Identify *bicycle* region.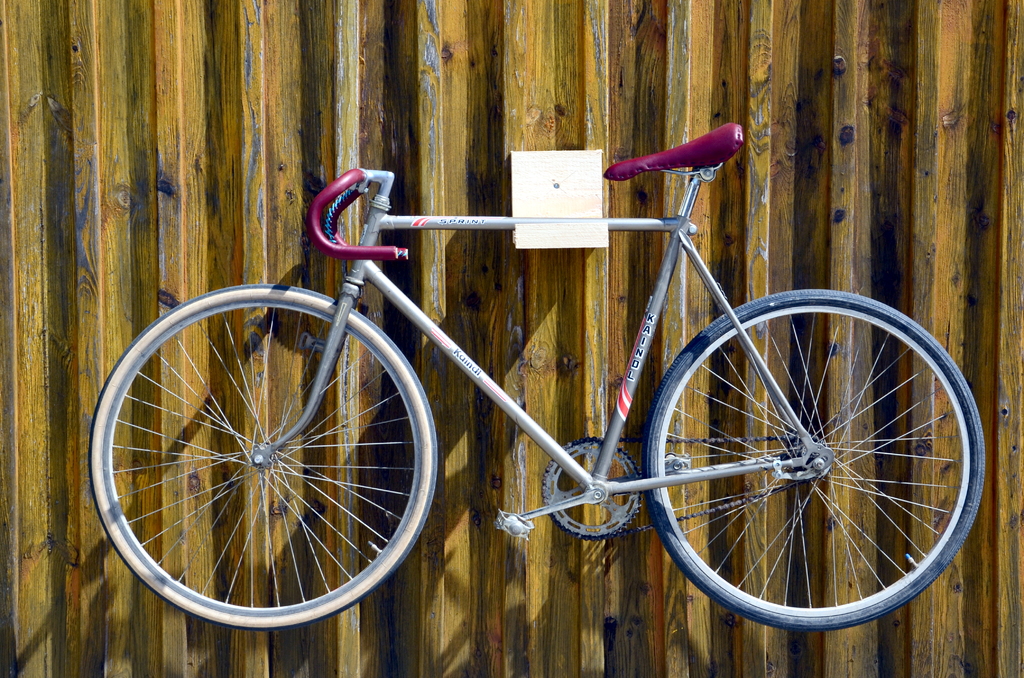
Region: 88/122/984/632.
